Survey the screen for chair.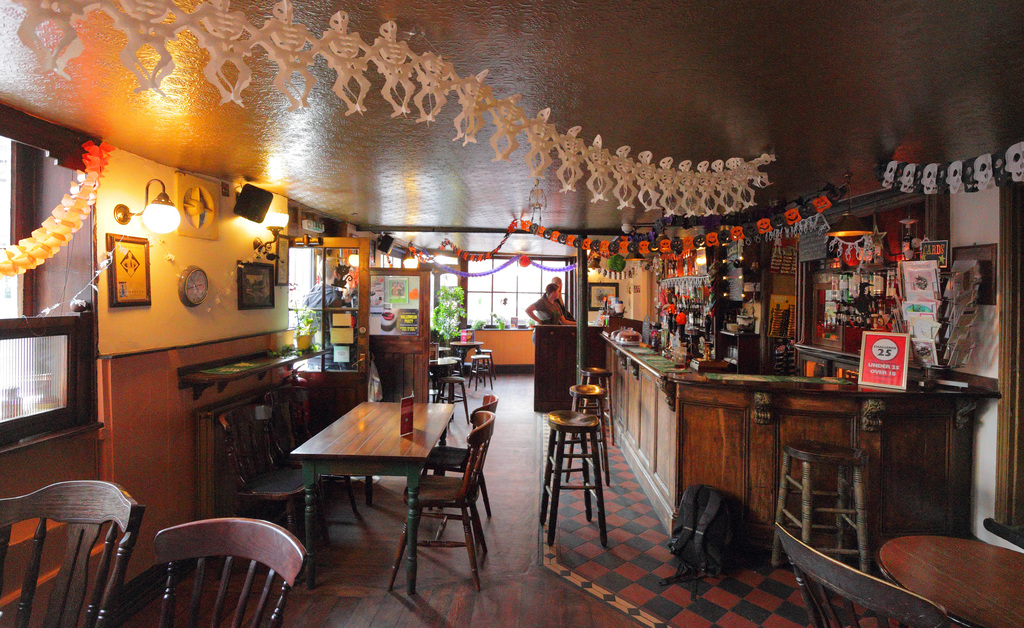
Survey found: crop(982, 519, 1023, 551).
